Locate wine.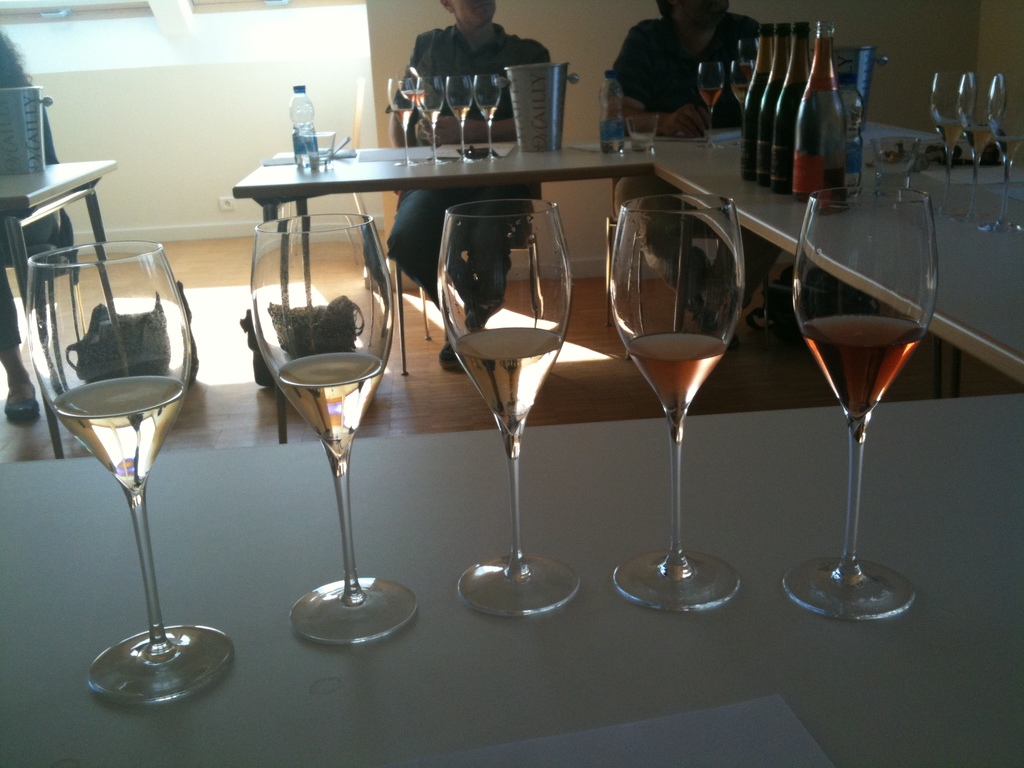
Bounding box: box=[796, 168, 845, 204].
